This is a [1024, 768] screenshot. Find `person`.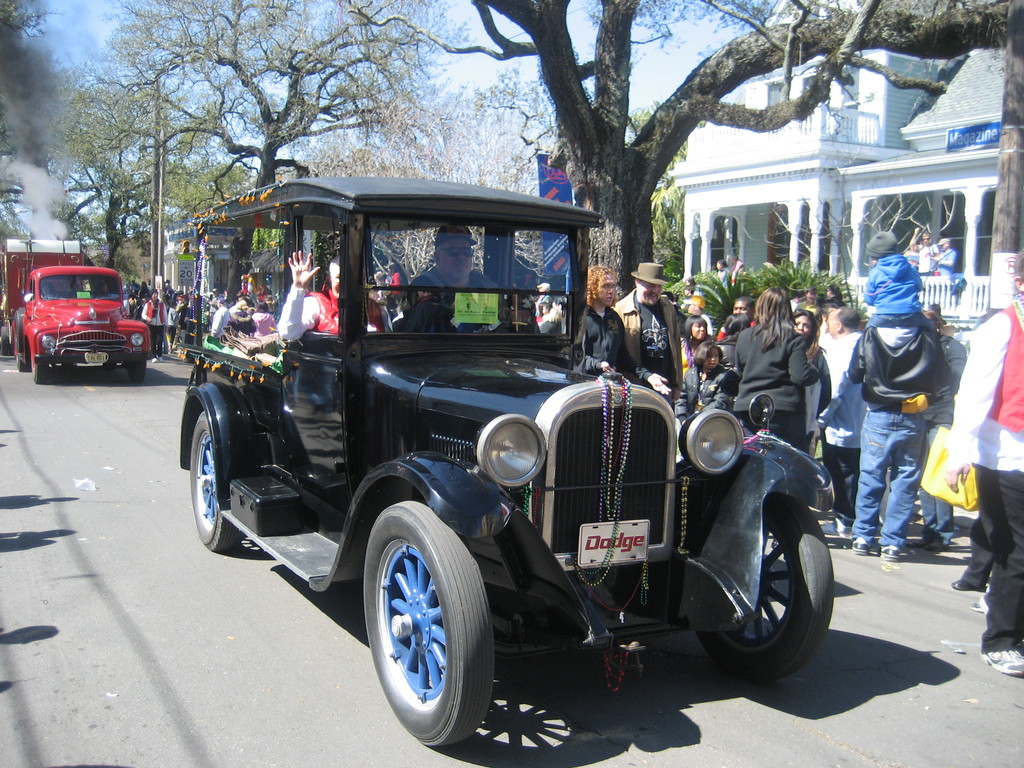
Bounding box: rect(417, 223, 509, 332).
